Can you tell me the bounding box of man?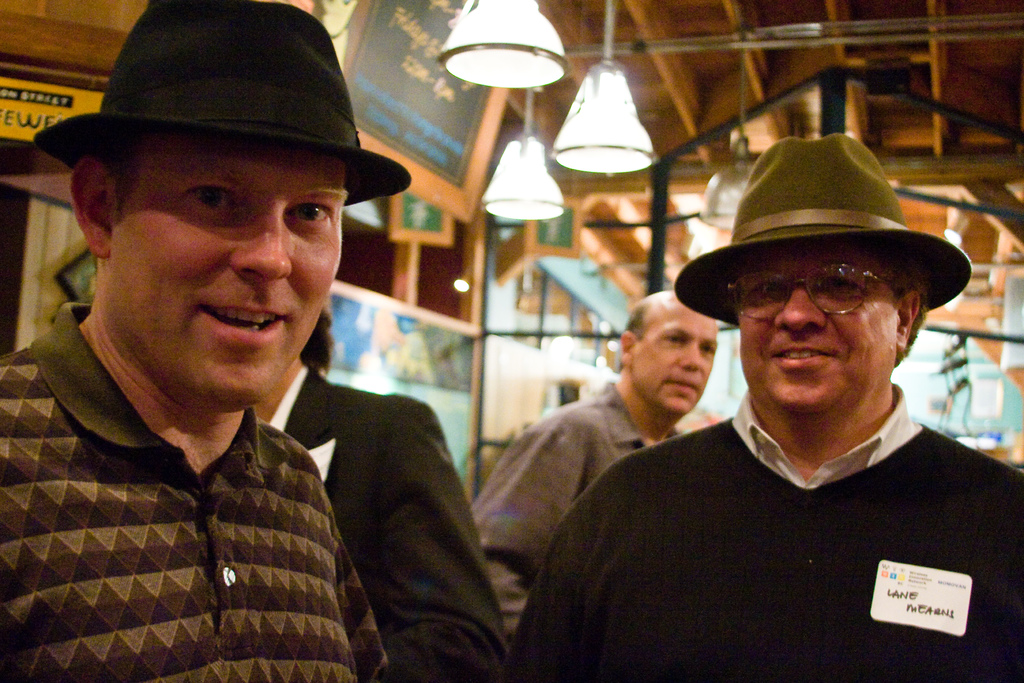
(252, 302, 518, 682).
